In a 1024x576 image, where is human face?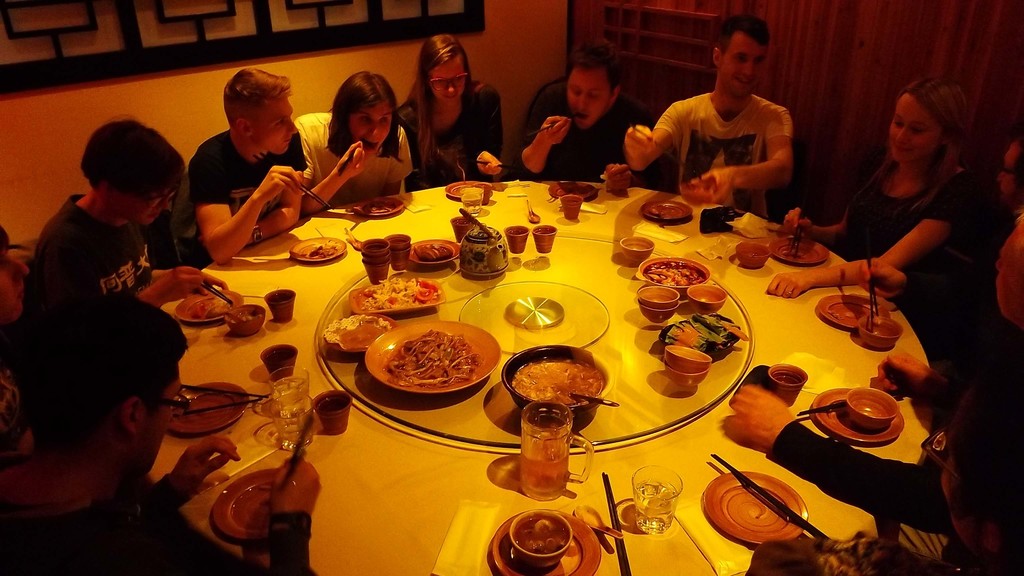
bbox=[891, 95, 941, 161].
